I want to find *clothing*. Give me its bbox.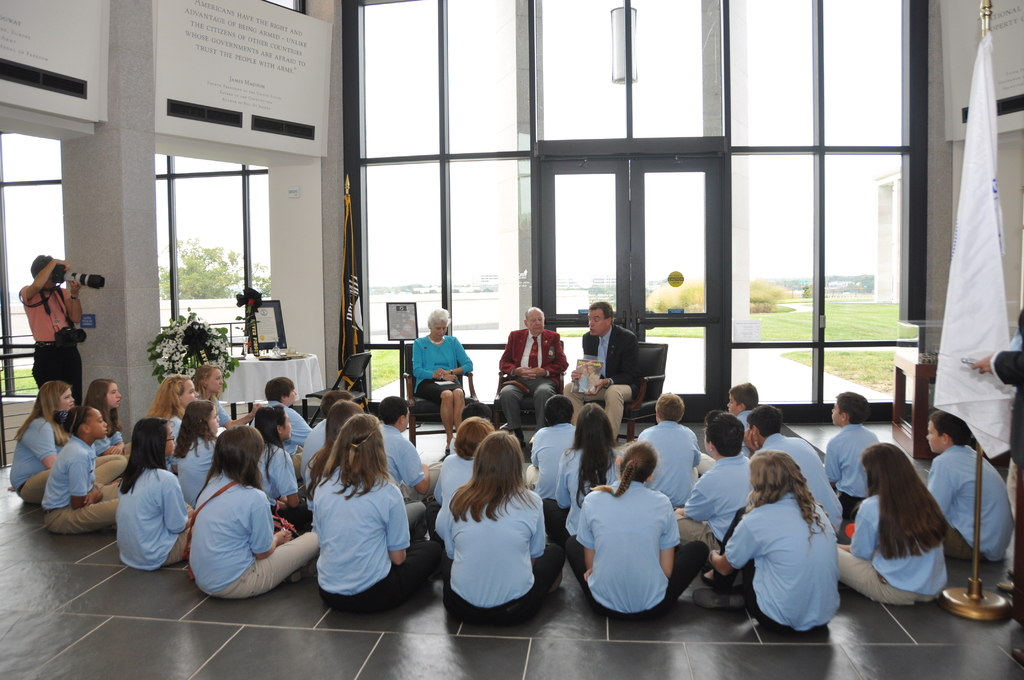
<region>566, 318, 644, 444</region>.
